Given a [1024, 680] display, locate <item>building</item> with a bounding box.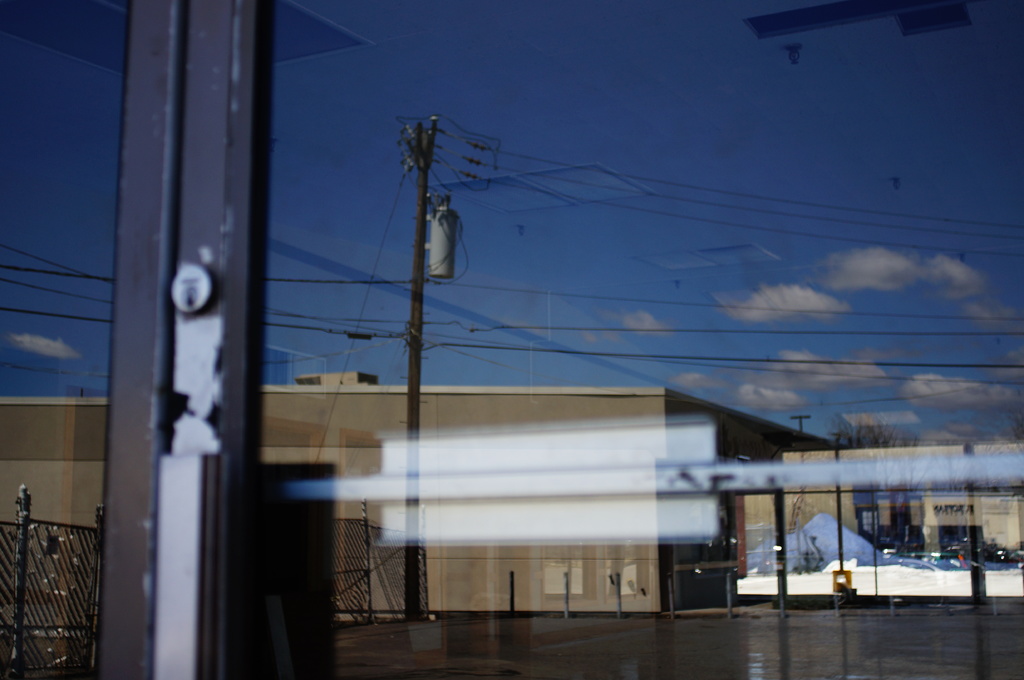
Located: {"x1": 5, "y1": 374, "x2": 1016, "y2": 603}.
